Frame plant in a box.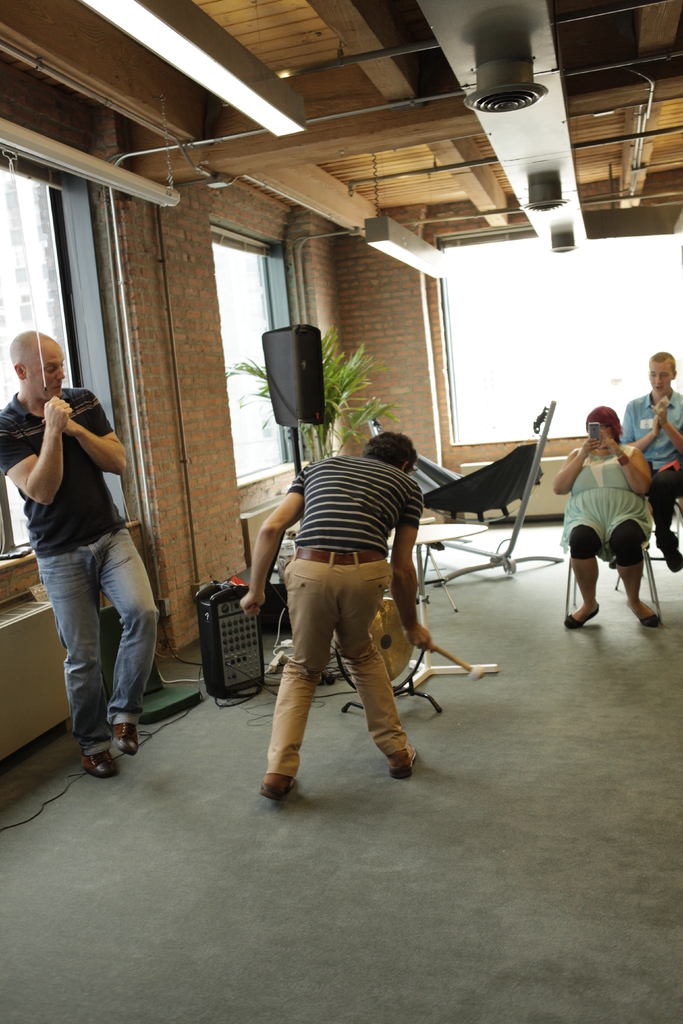
box=[226, 321, 397, 463].
